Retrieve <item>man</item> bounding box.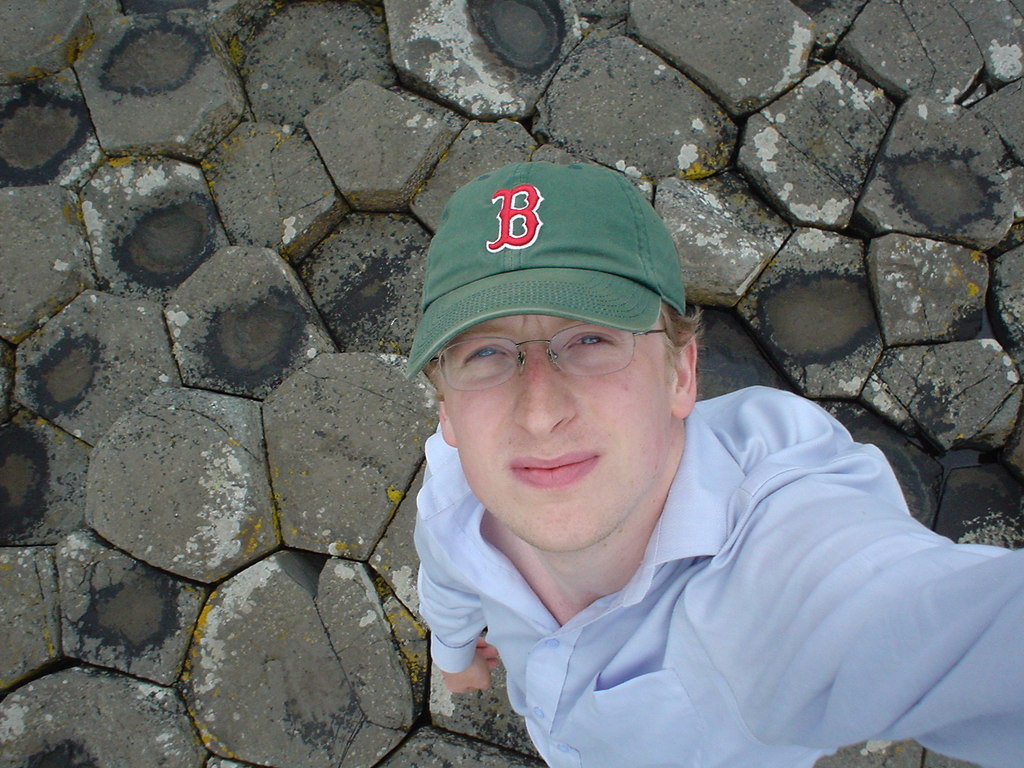
Bounding box: <bbox>327, 168, 988, 767</bbox>.
